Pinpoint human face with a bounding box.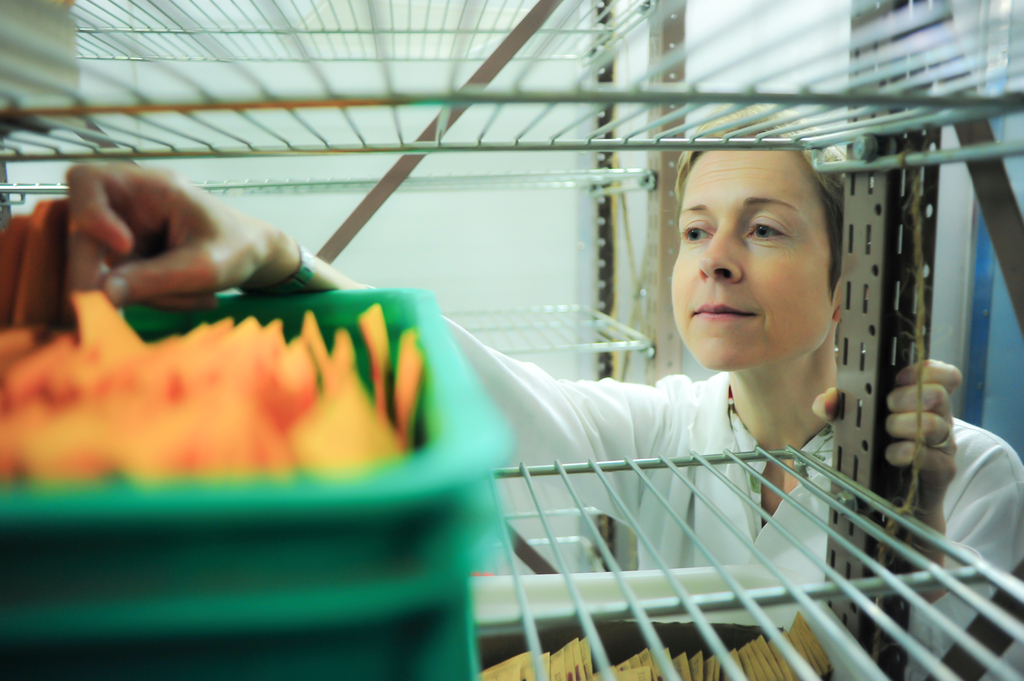
x1=671 y1=138 x2=833 y2=371.
